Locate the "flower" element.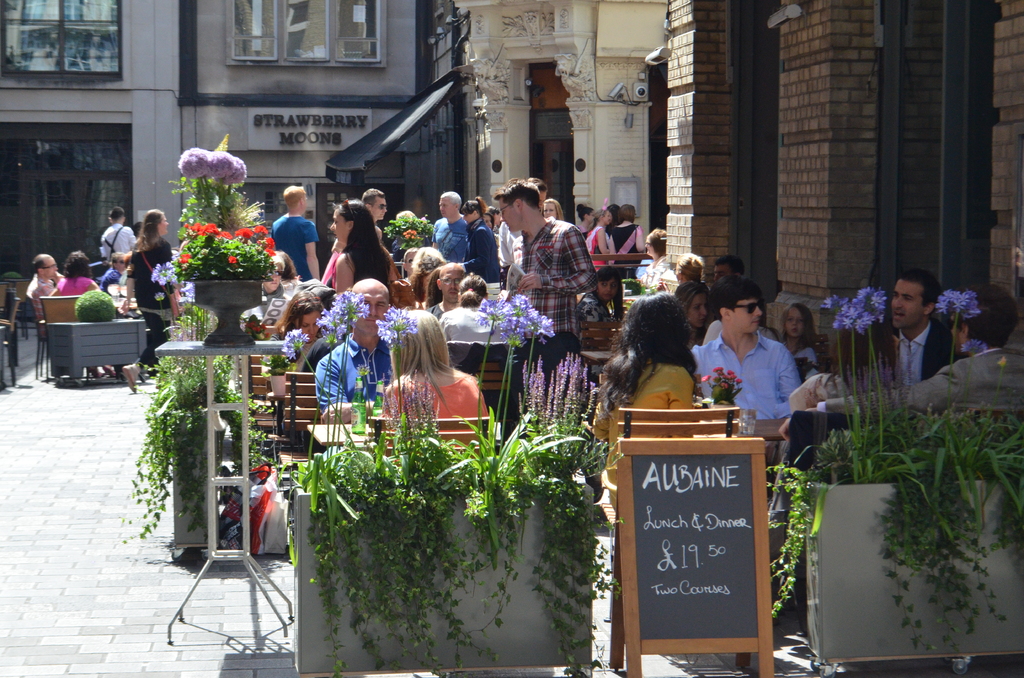
Element bbox: box=[709, 364, 719, 372].
